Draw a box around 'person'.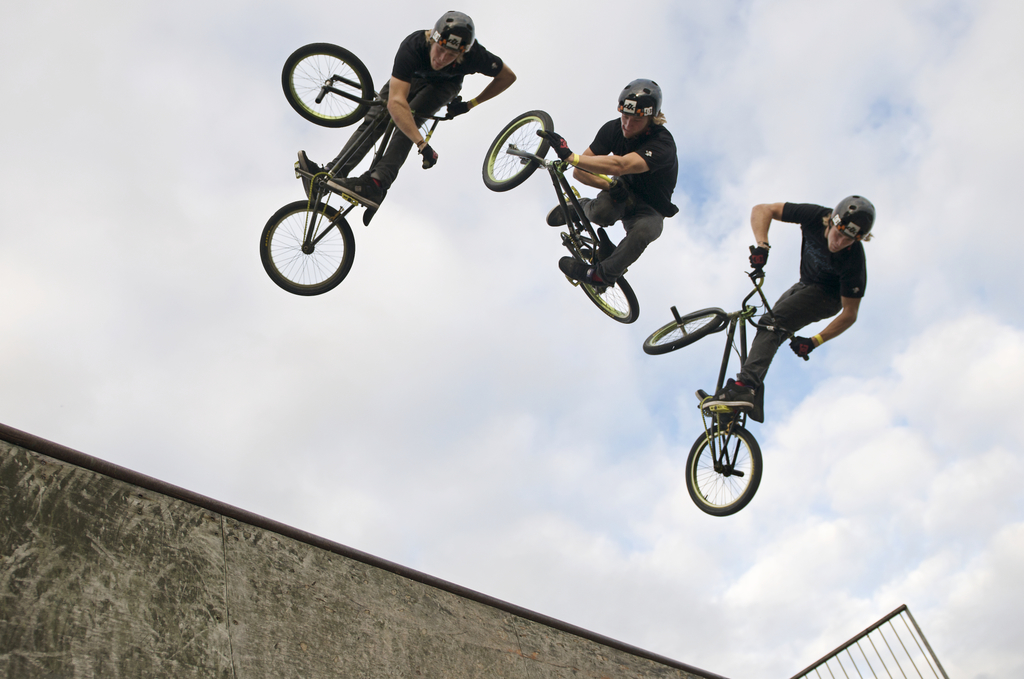
<bbox>691, 187, 870, 423</bbox>.
